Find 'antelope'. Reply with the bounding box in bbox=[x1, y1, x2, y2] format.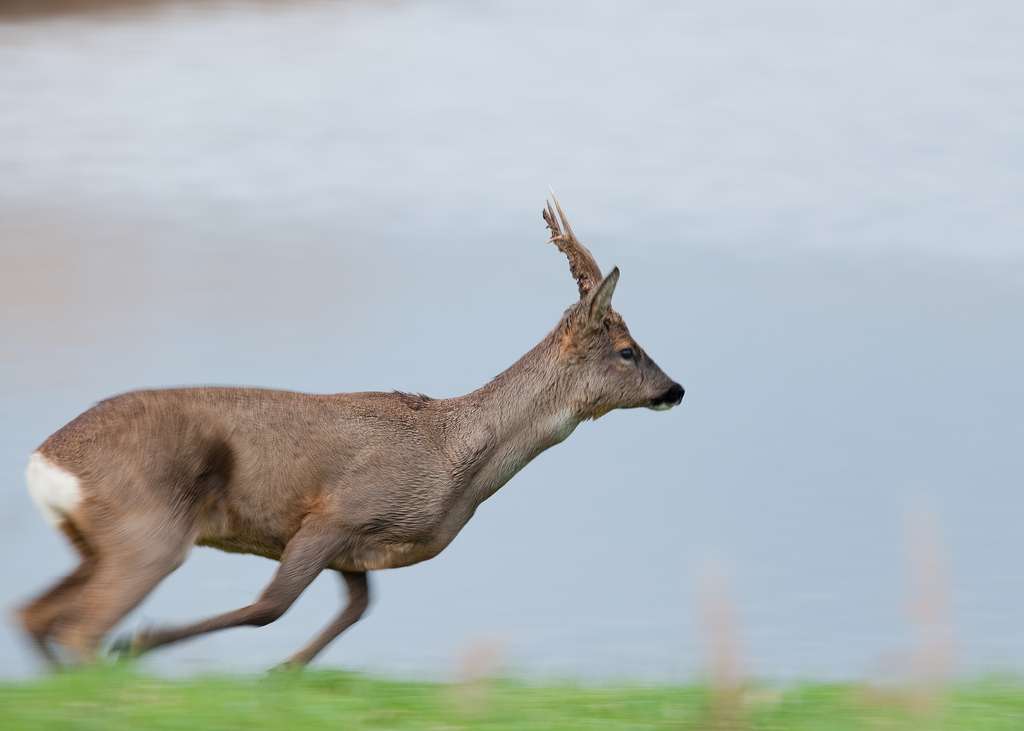
bbox=[16, 192, 685, 682].
